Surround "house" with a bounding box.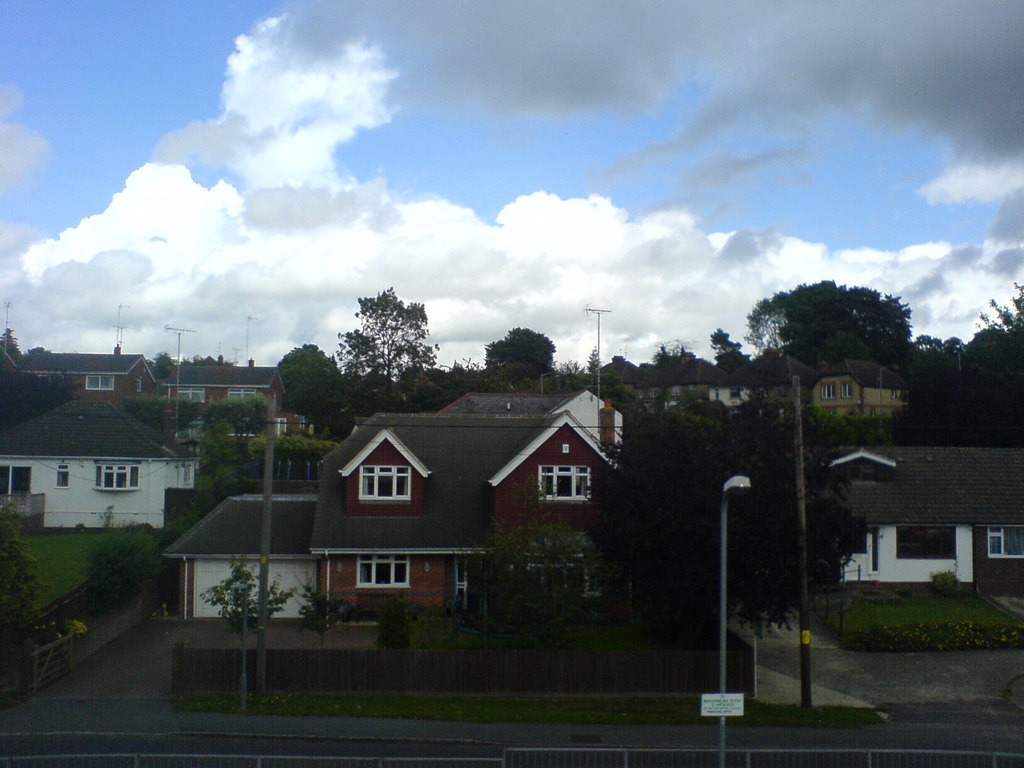
13,342,158,408.
